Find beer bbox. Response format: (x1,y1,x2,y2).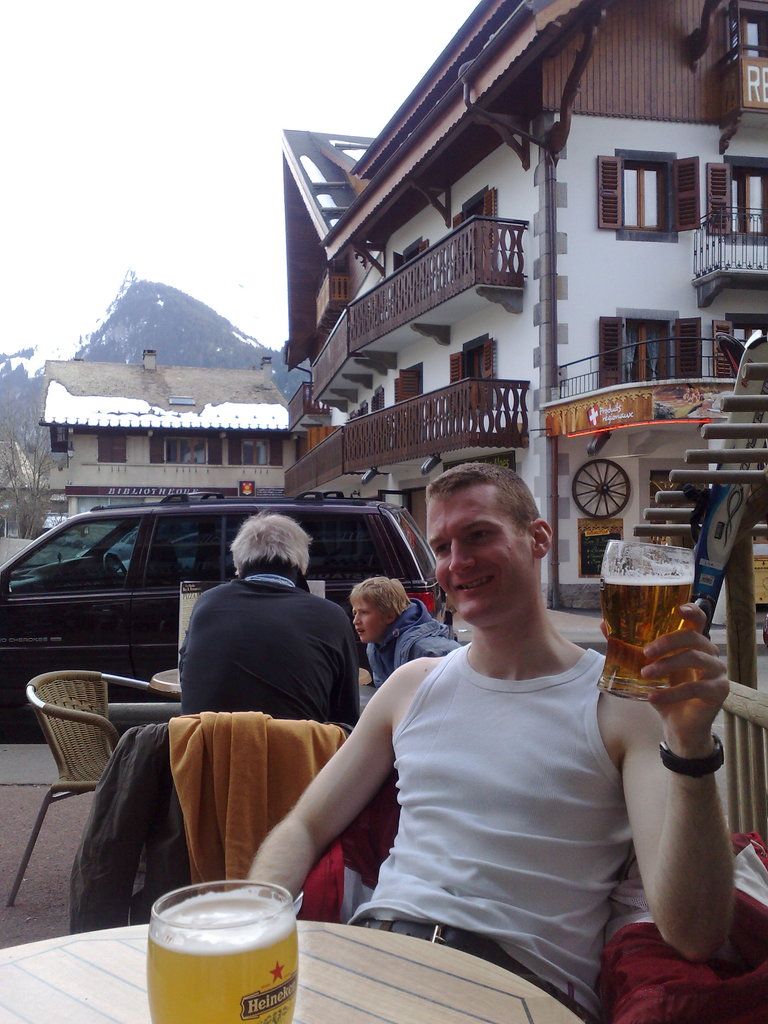
(136,876,290,1023).
